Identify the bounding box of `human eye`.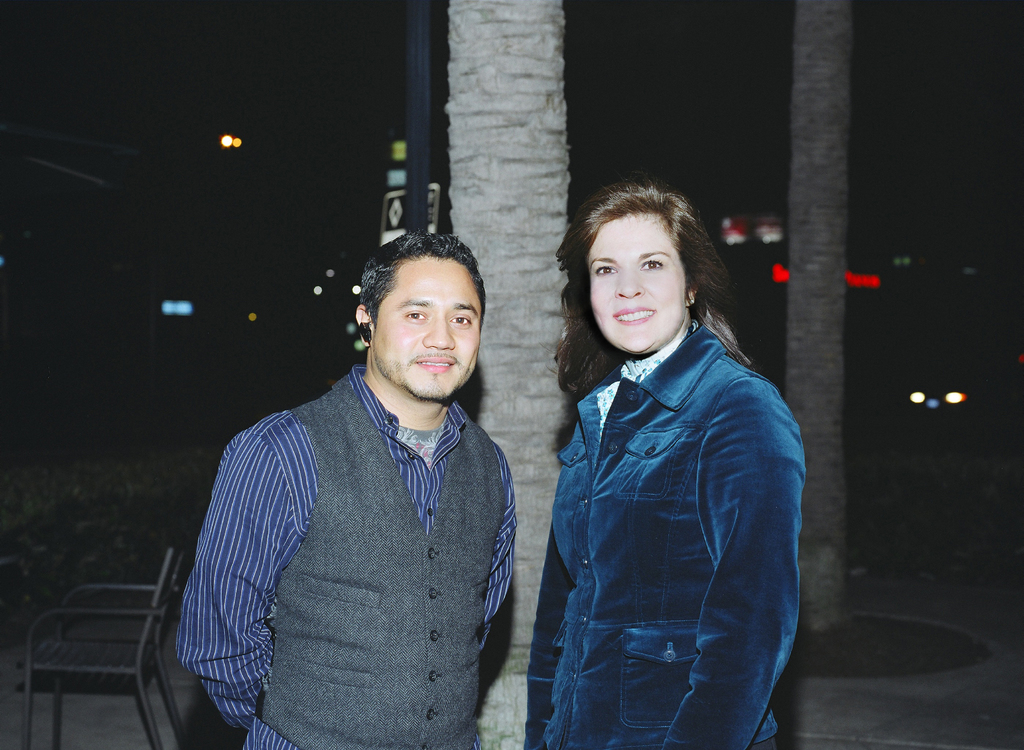
<bbox>403, 306, 429, 322</bbox>.
